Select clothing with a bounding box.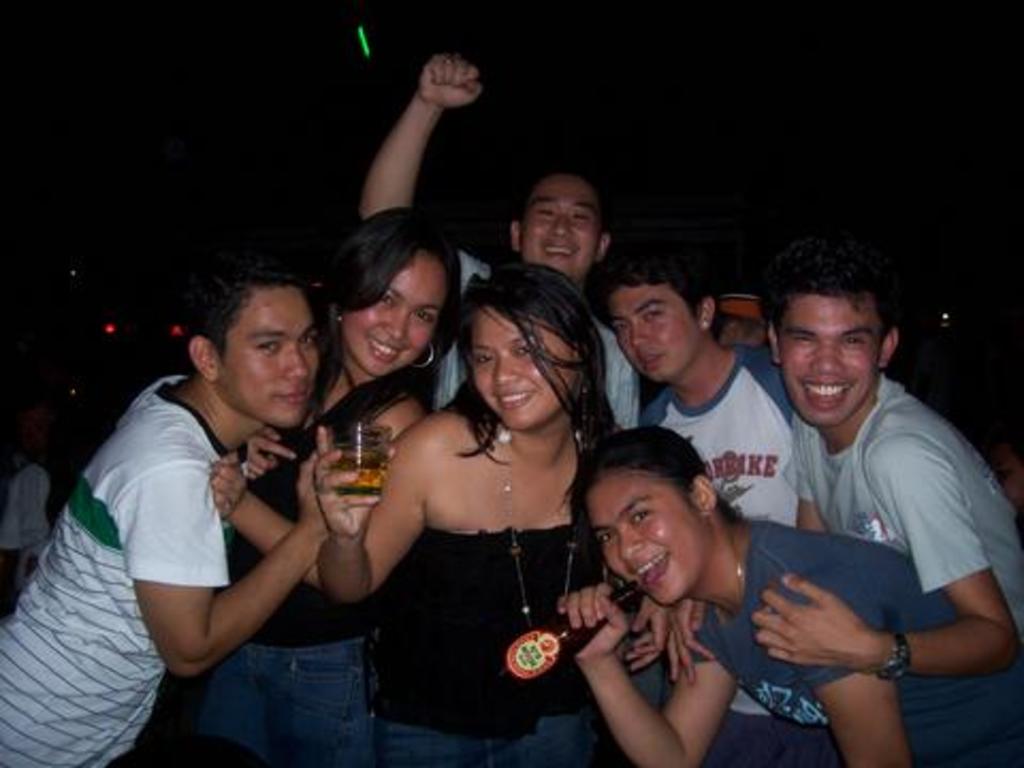
left=774, top=367, right=1022, bottom=657.
